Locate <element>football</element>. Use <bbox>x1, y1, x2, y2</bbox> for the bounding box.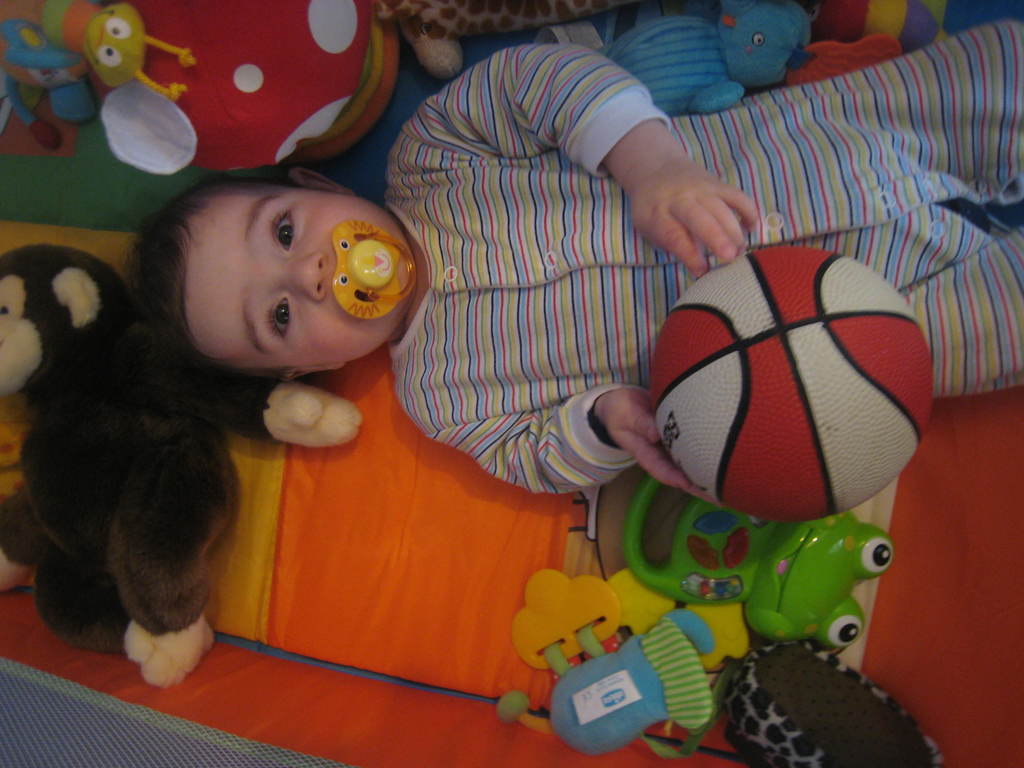
<bbox>650, 245, 945, 520</bbox>.
